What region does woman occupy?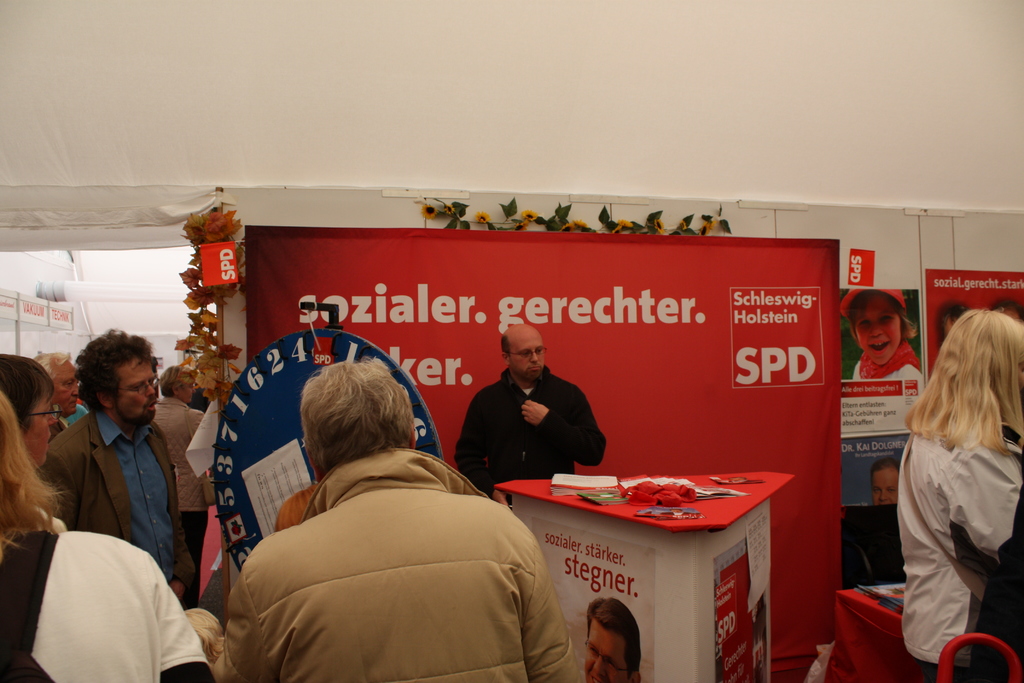
bbox(937, 294, 974, 344).
